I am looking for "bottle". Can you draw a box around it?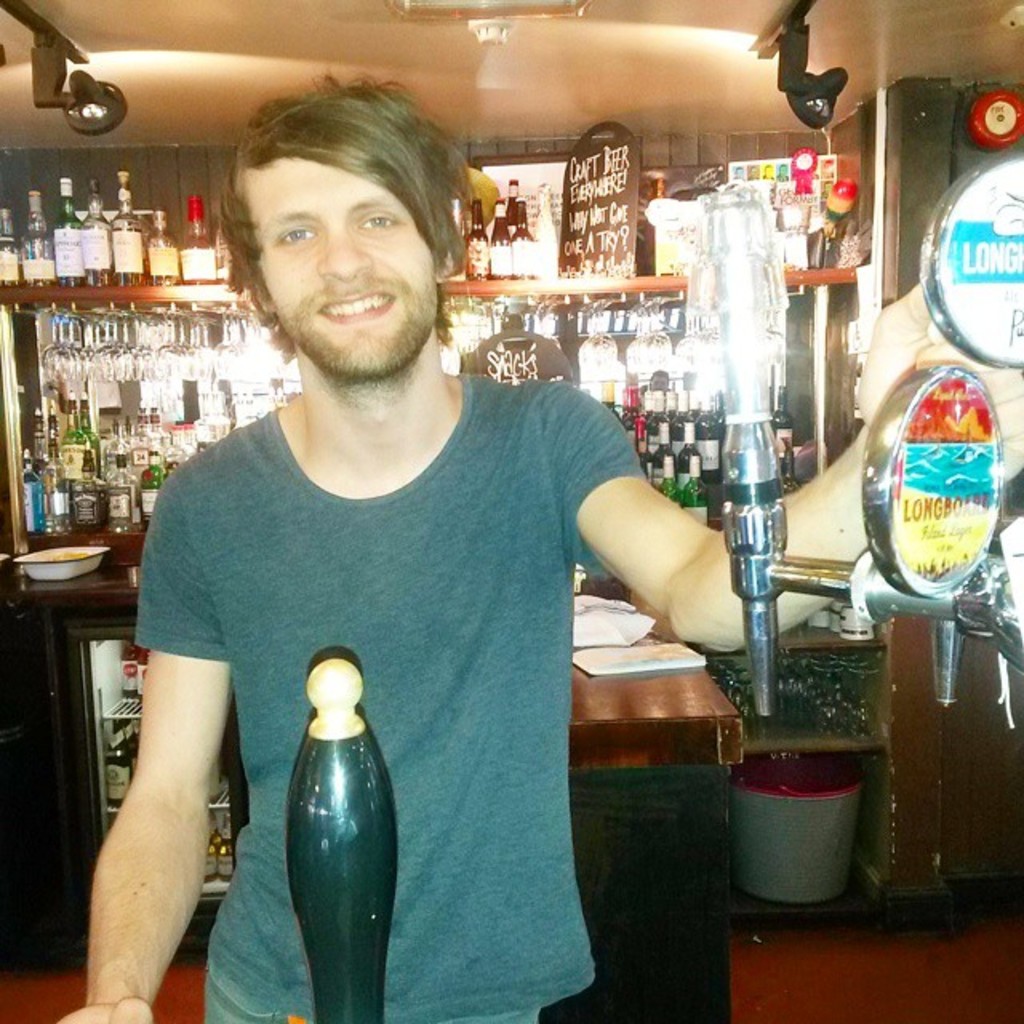
Sure, the bounding box is region(152, 200, 182, 291).
